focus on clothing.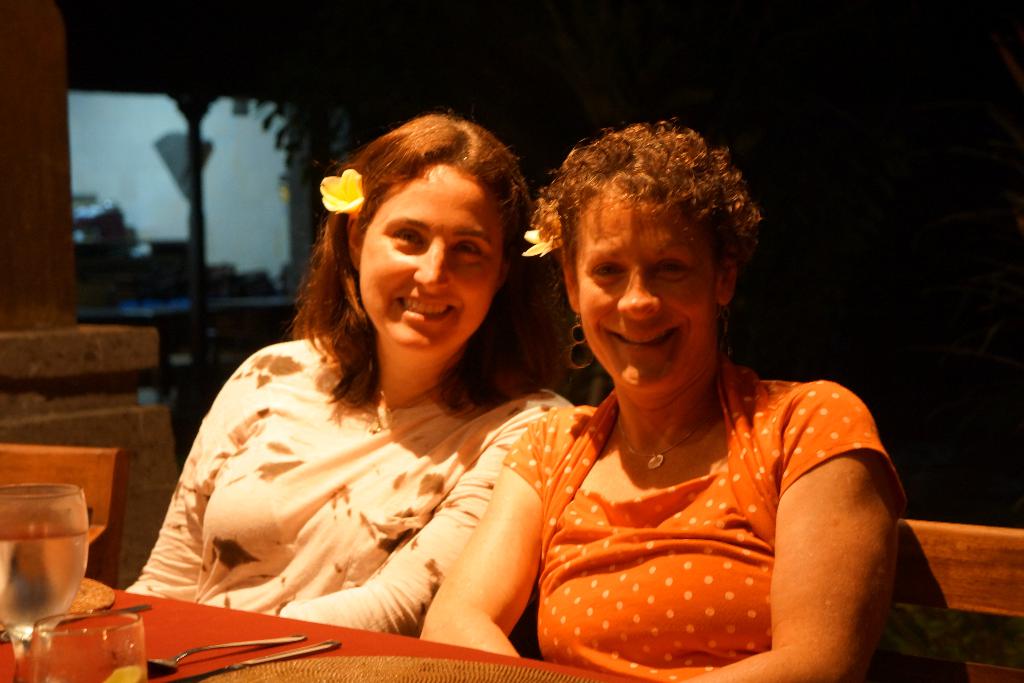
Focused at (x1=487, y1=383, x2=907, y2=682).
